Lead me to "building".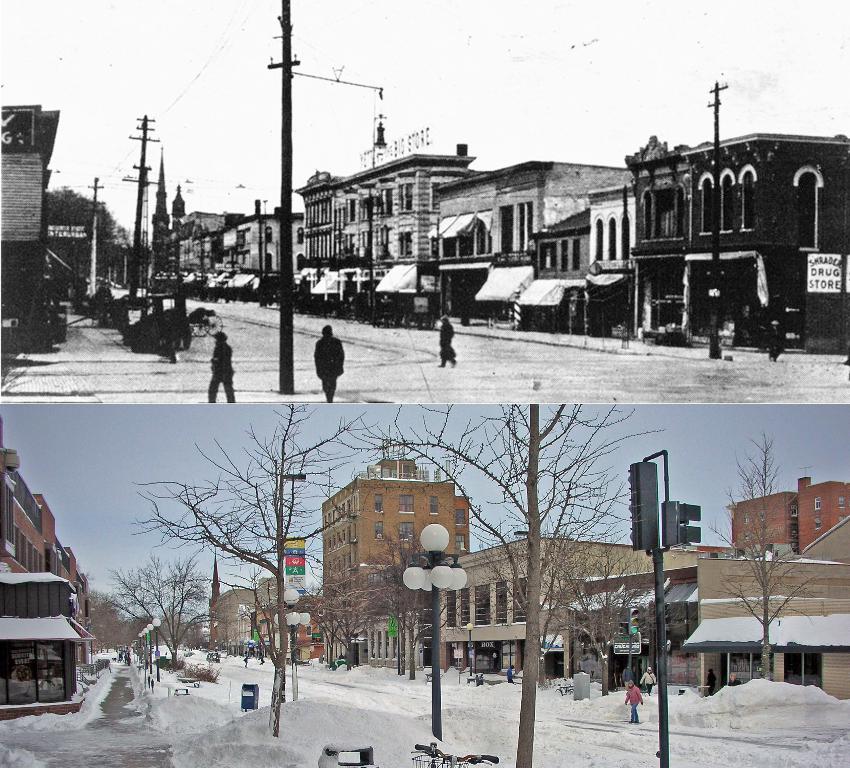
Lead to <box>0,421,94,722</box>.
